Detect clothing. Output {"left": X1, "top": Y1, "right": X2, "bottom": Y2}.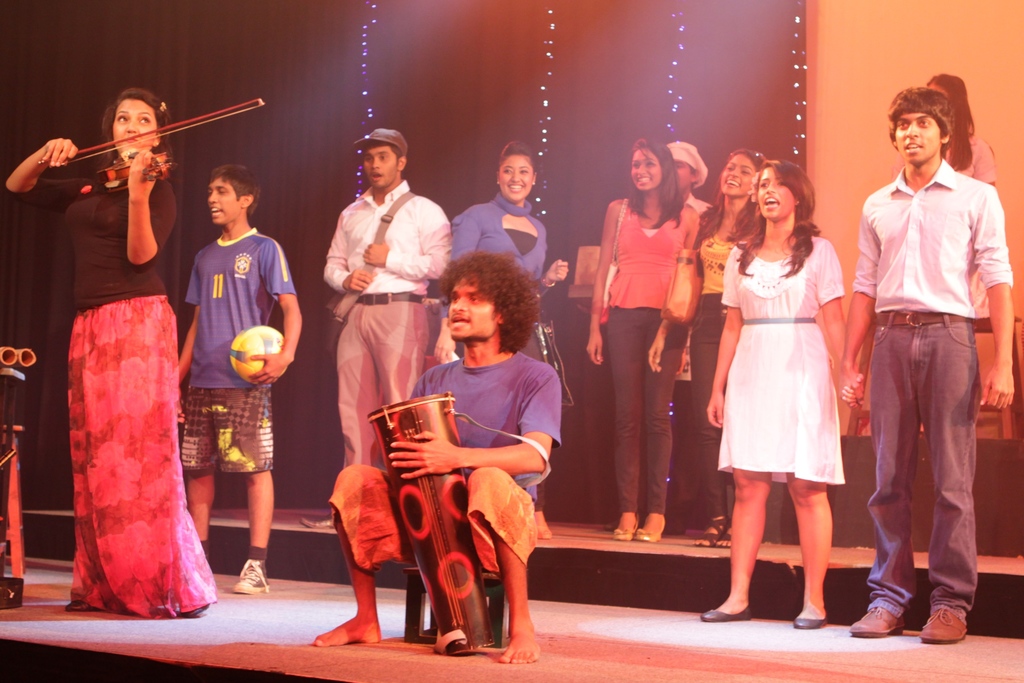
{"left": 176, "top": 224, "right": 297, "bottom": 473}.
